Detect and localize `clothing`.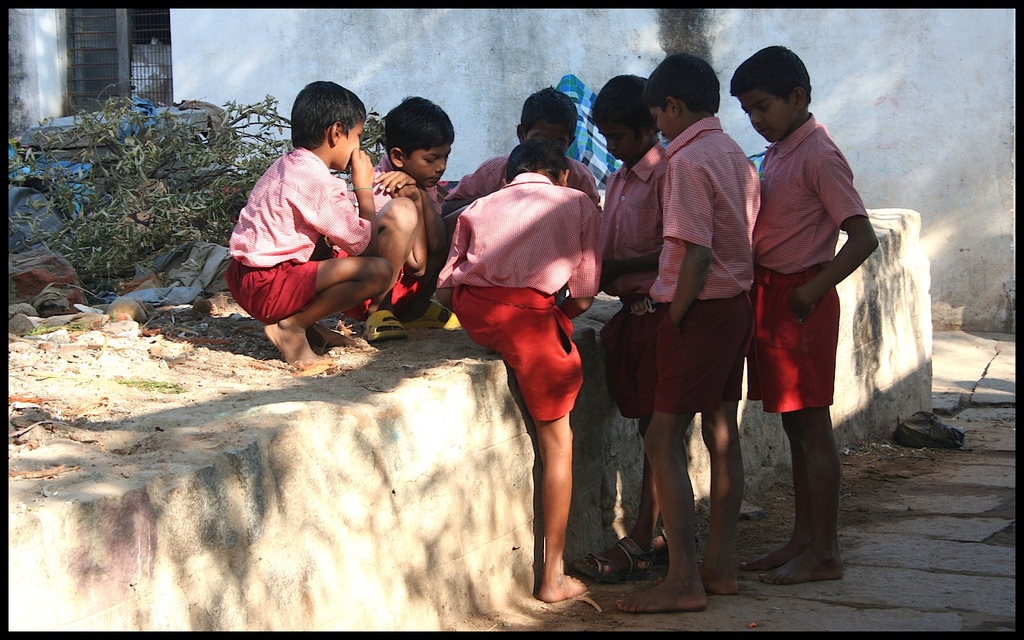
Localized at crop(226, 146, 376, 317).
